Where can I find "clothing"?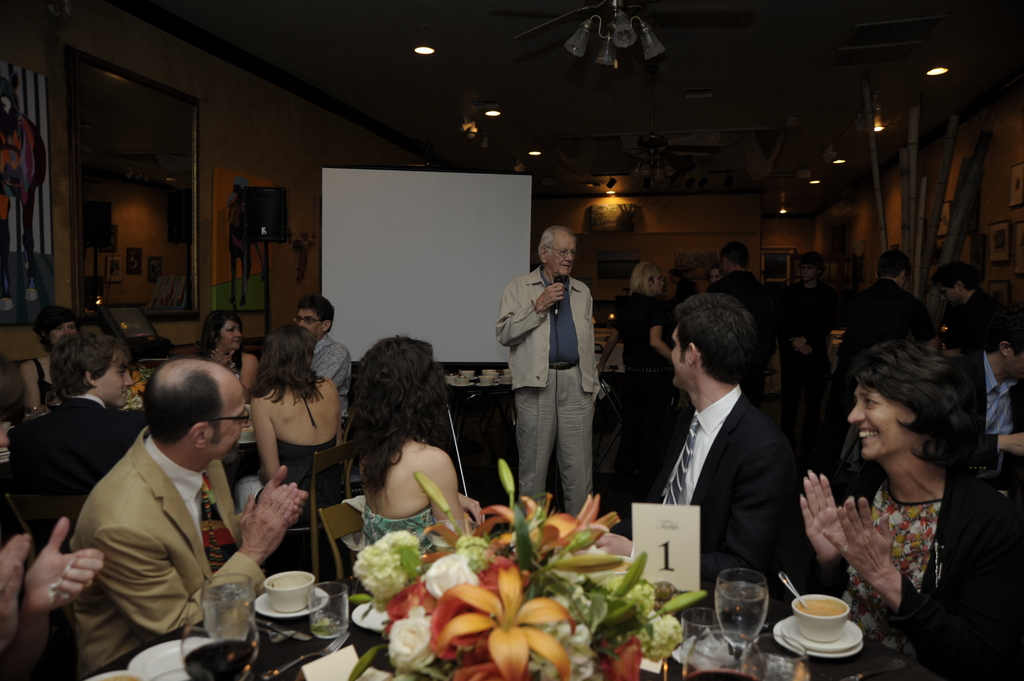
You can find it at [280, 437, 348, 511].
